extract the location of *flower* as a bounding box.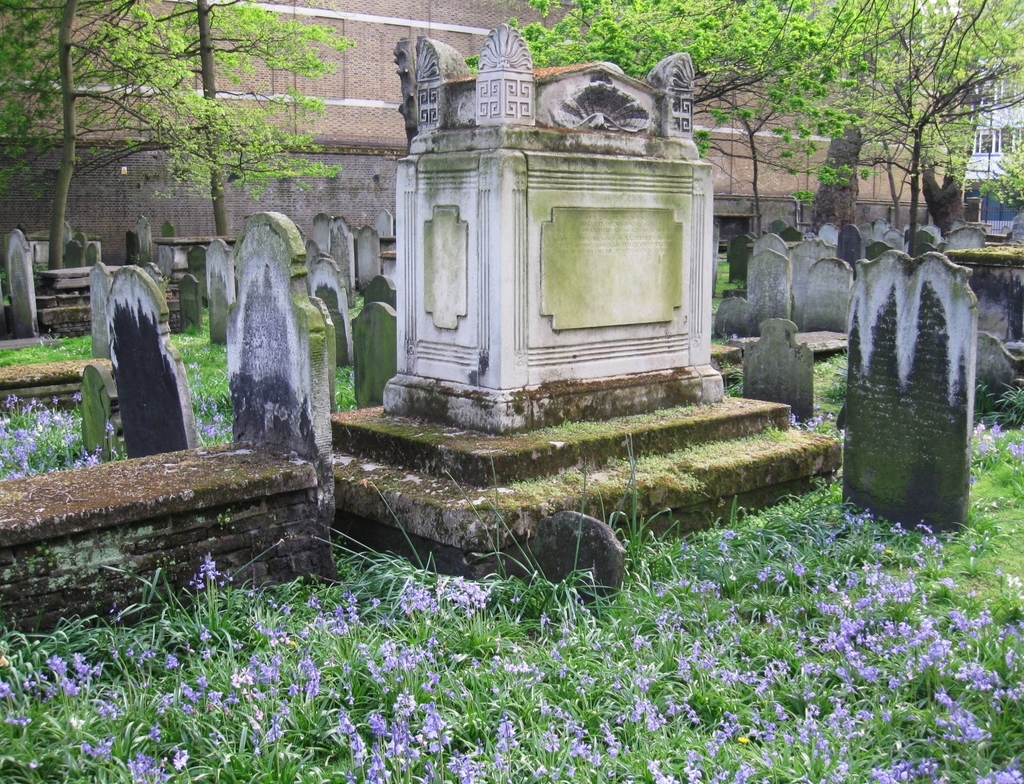
left=188, top=554, right=225, bottom=592.
